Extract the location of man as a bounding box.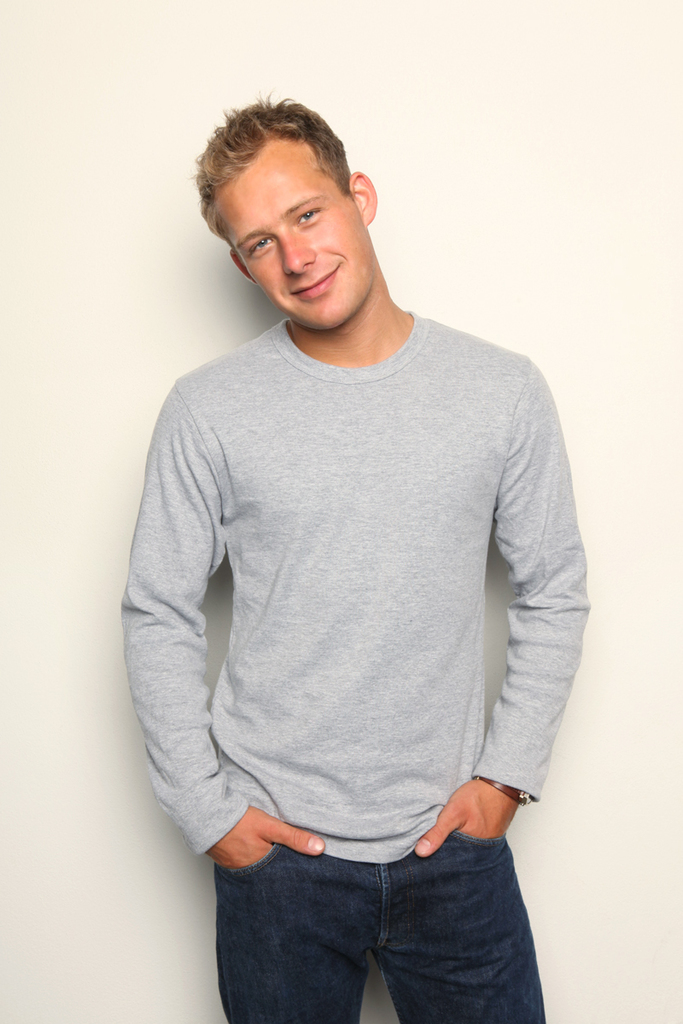
[left=107, top=80, right=606, bottom=928].
